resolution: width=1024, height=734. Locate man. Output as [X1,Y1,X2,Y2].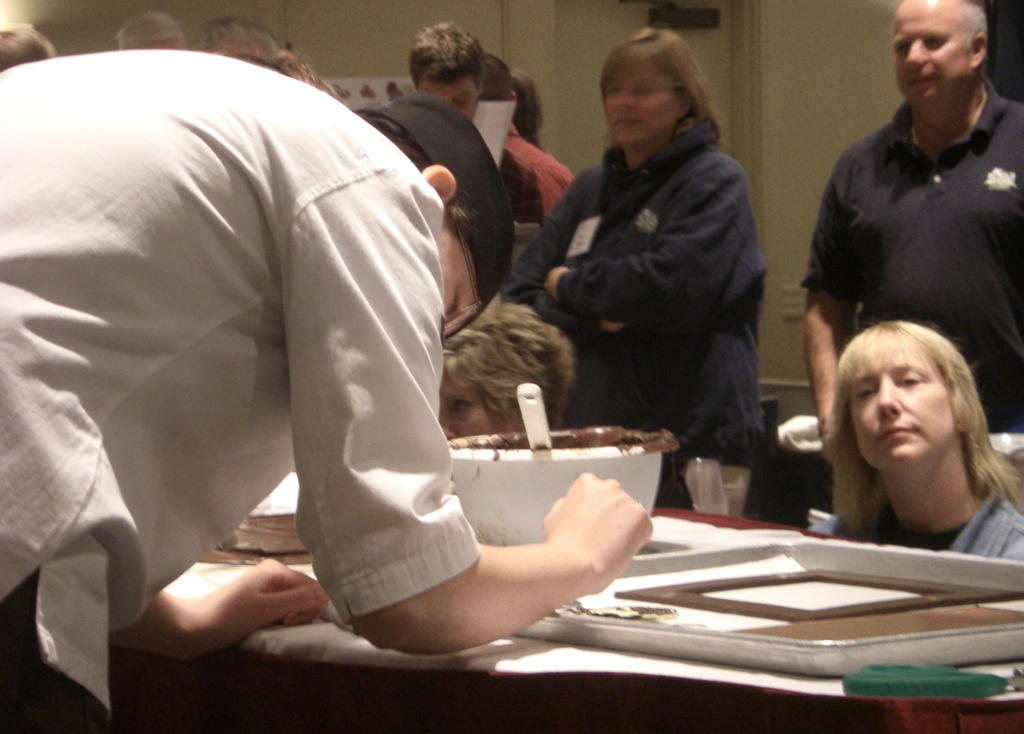
[405,19,540,232].
